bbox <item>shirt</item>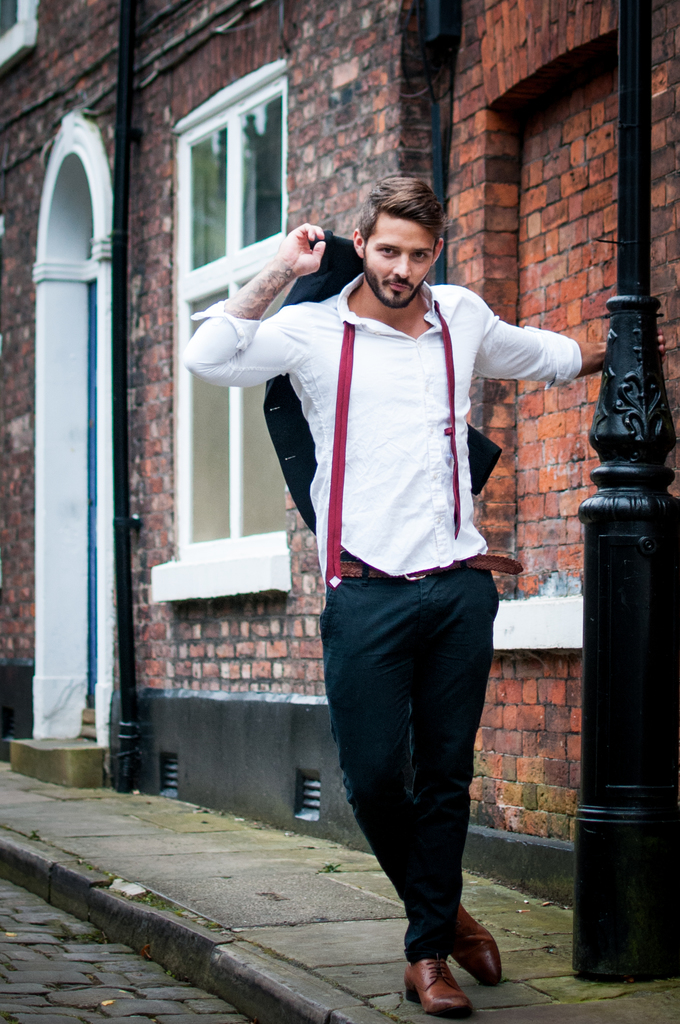
box=[181, 282, 582, 574]
